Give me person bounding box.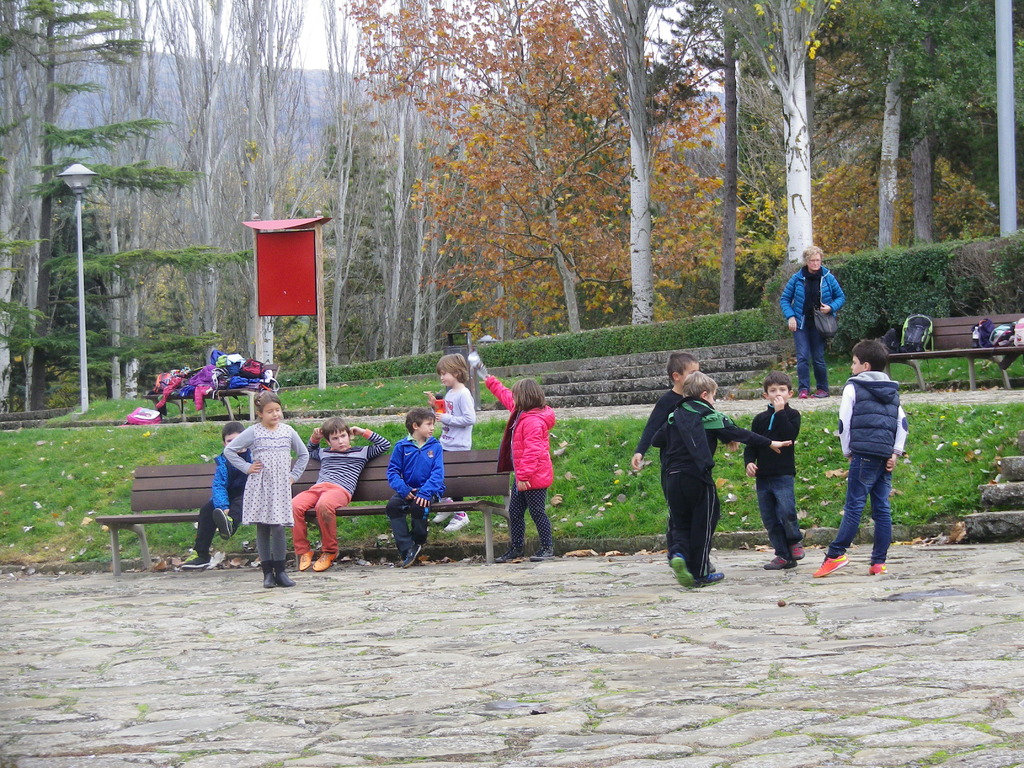
777:240:849:405.
